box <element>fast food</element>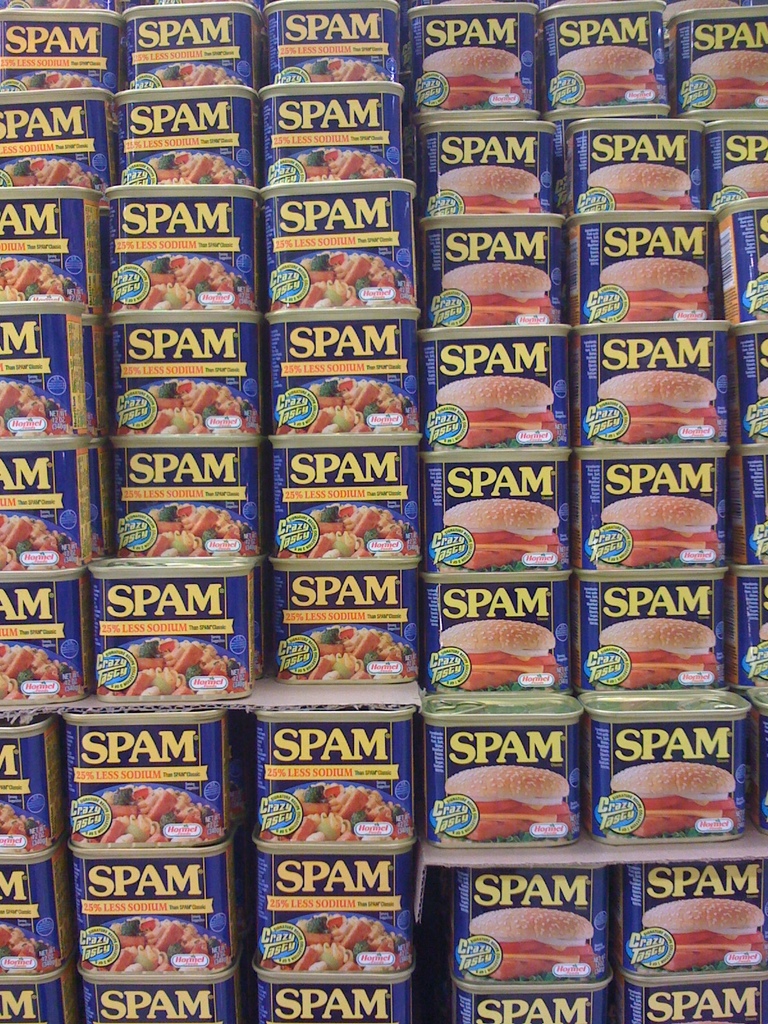
rect(758, 378, 767, 397)
